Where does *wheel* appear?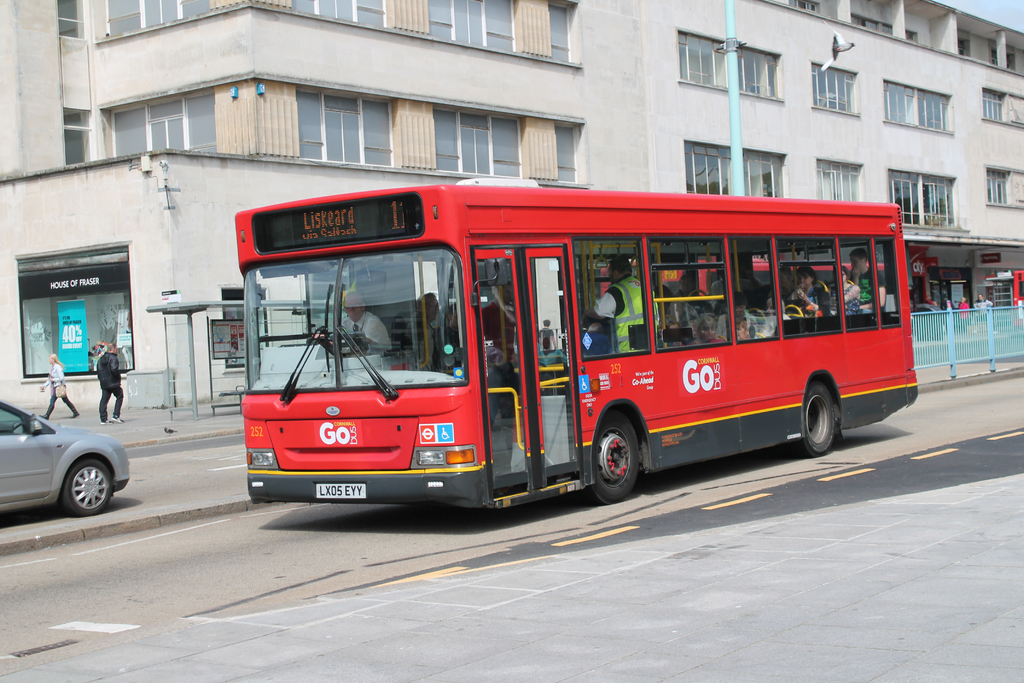
Appears at 63:459:111:514.
